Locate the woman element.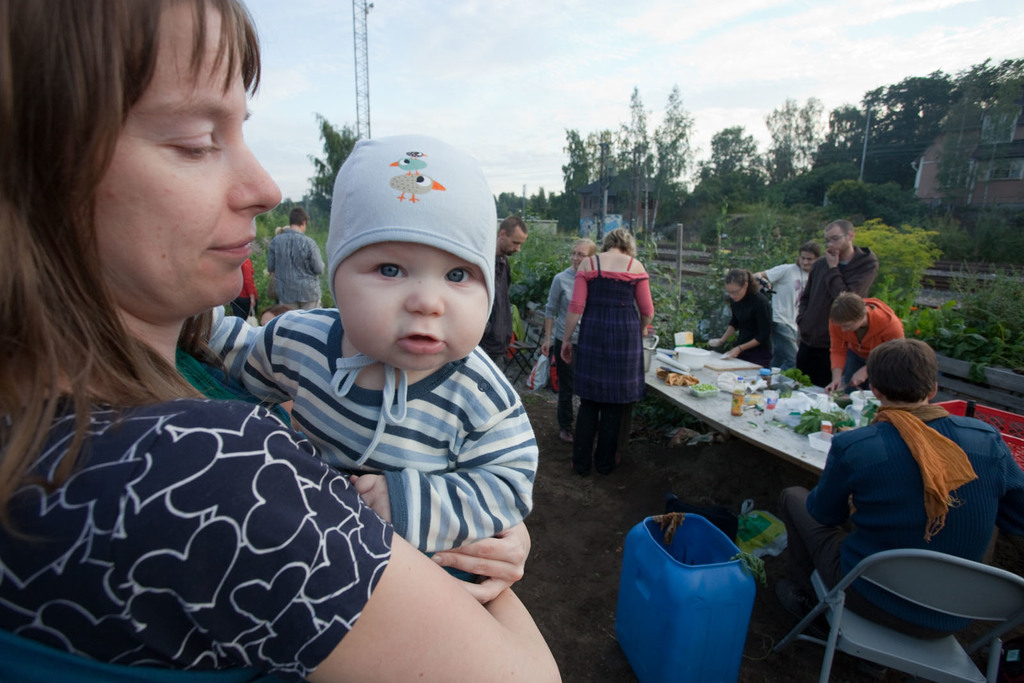
Element bbox: x1=0 y1=0 x2=564 y2=682.
